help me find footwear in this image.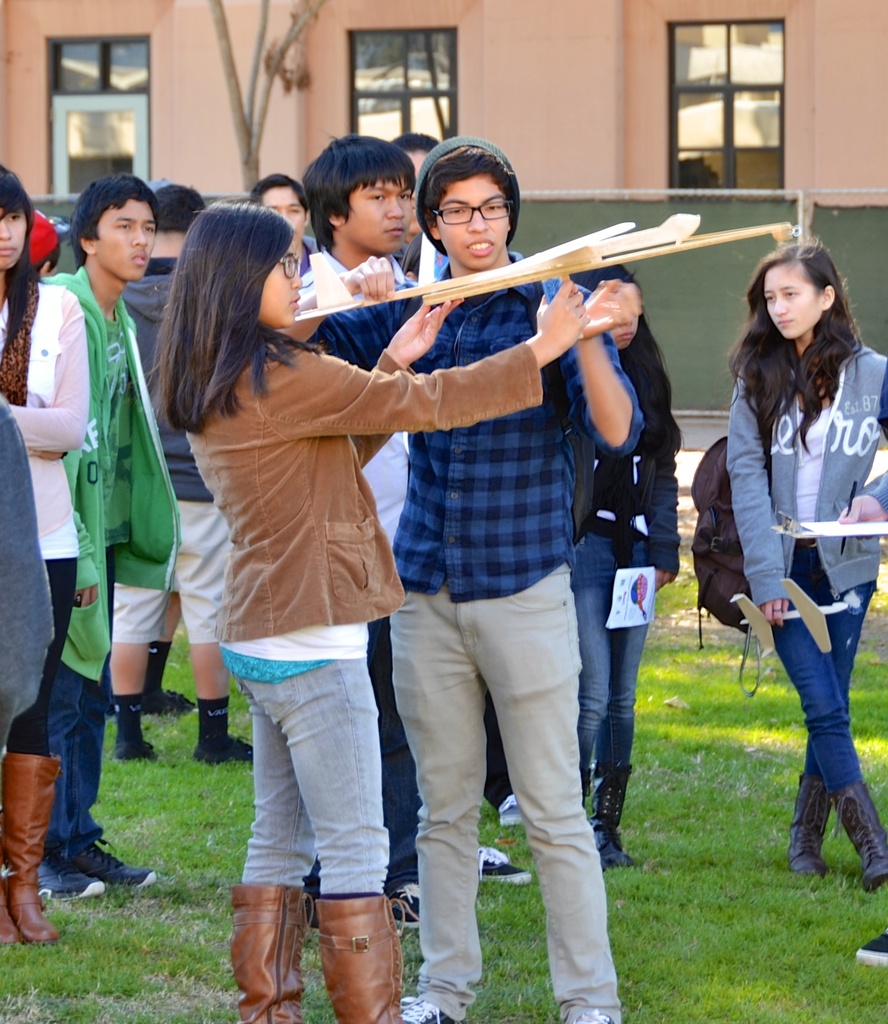
Found it: bbox=[0, 897, 14, 967].
